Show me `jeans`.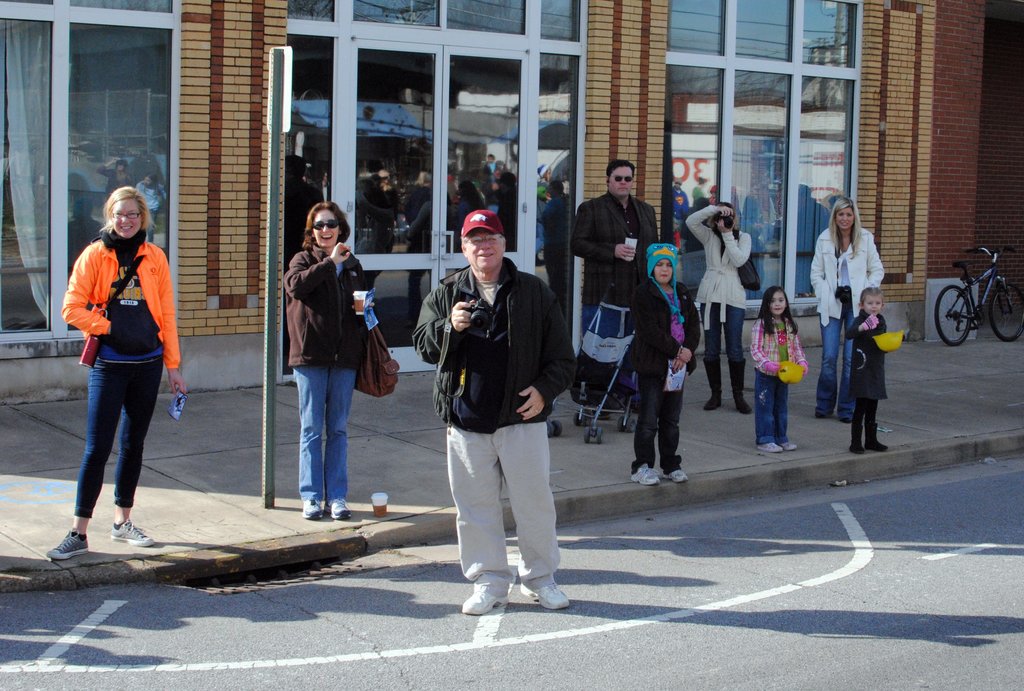
`jeans` is here: (76, 360, 164, 517).
